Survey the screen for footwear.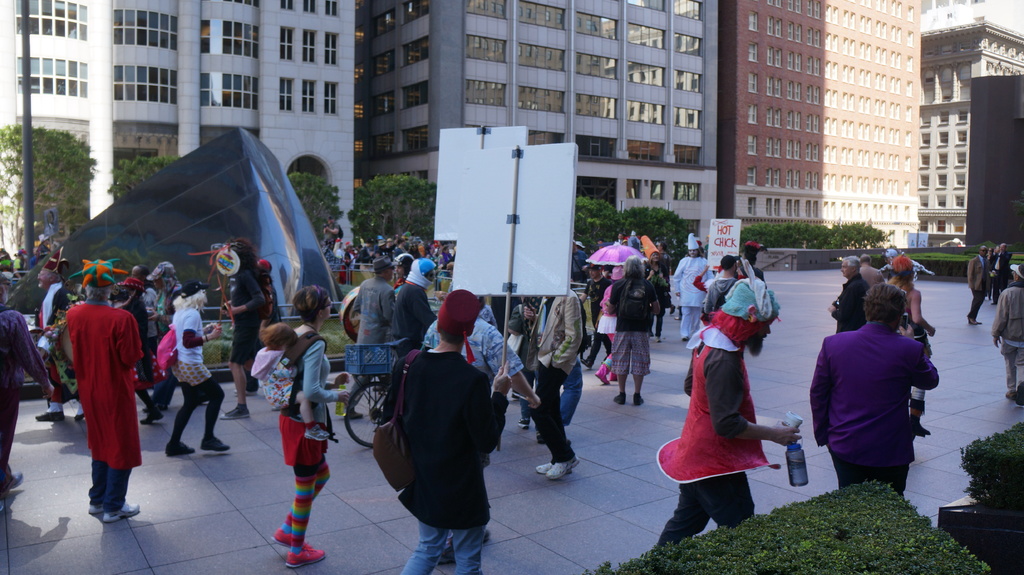
Survey found: detection(668, 305, 674, 316).
